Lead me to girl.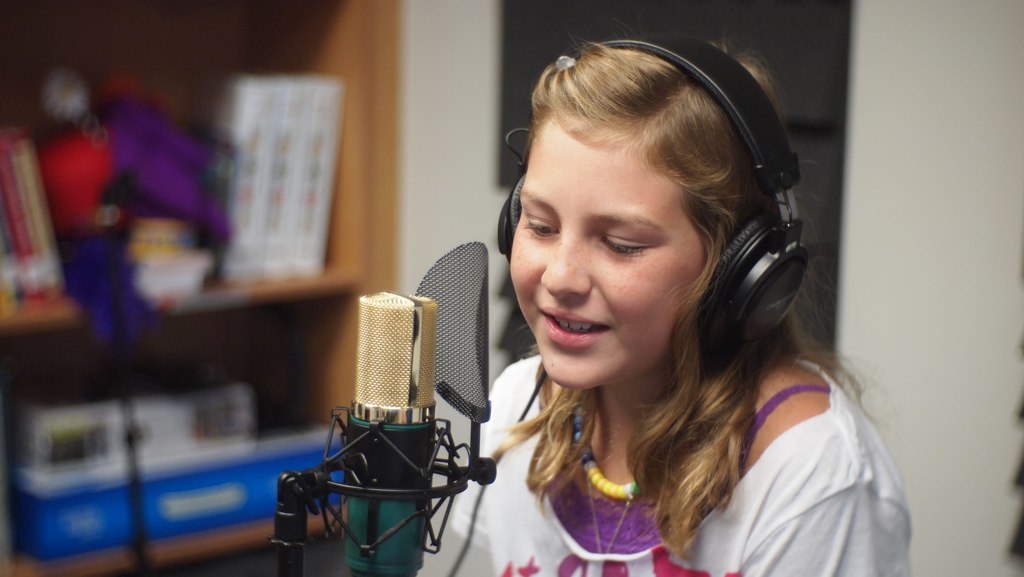
Lead to bbox=[452, 17, 919, 576].
